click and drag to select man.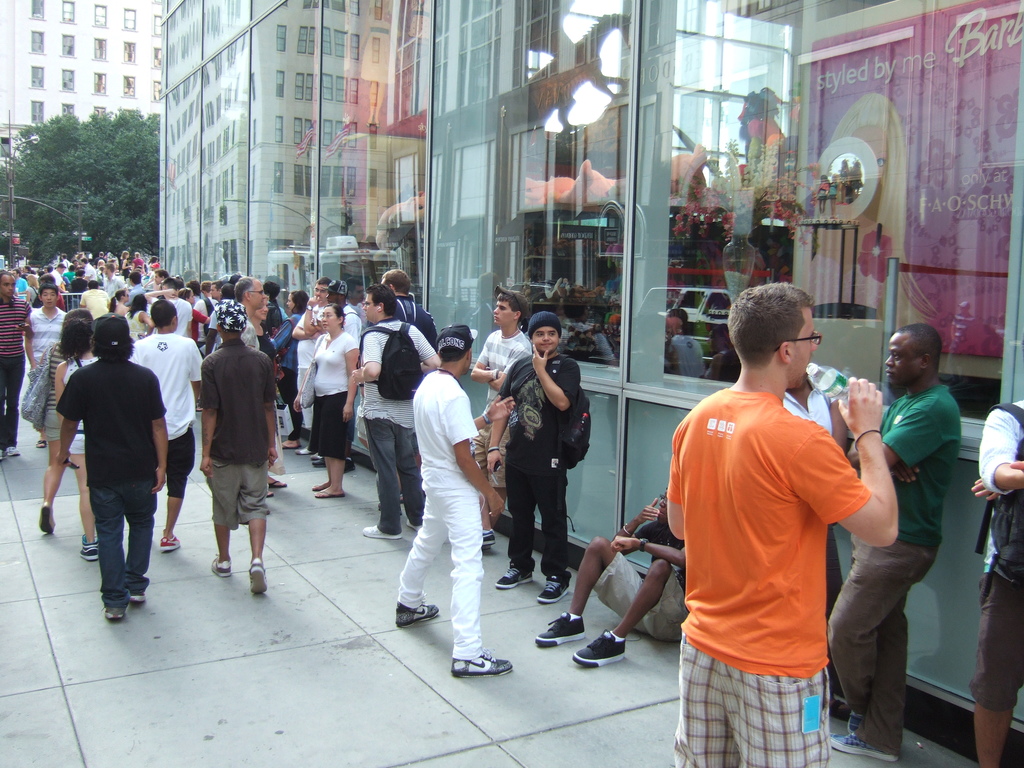
Selection: (665, 283, 899, 767).
